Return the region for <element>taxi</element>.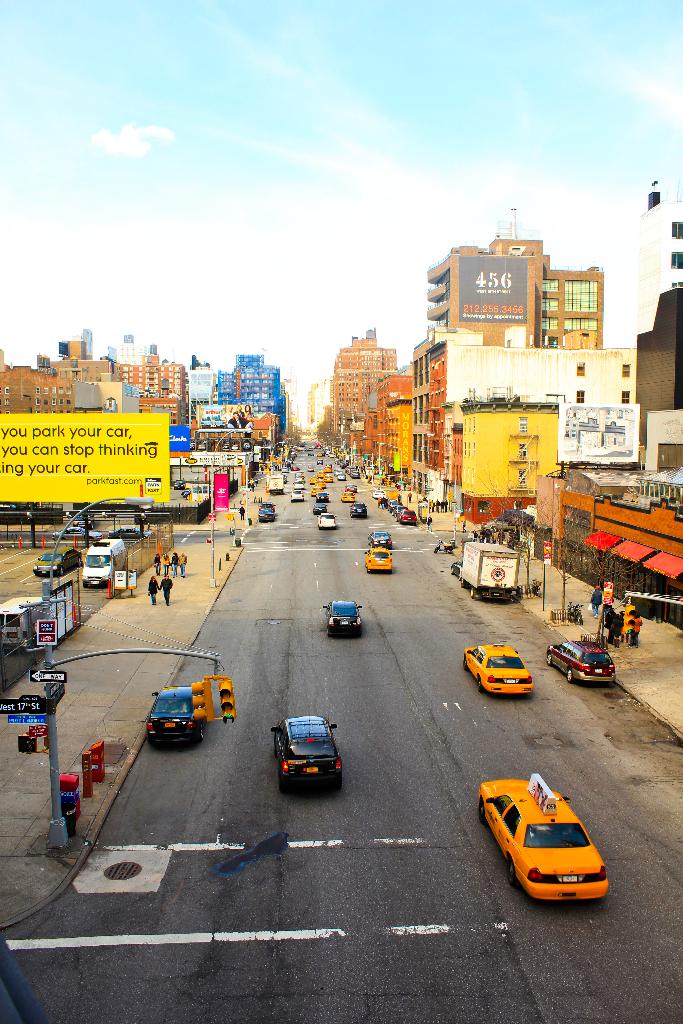
crop(481, 780, 609, 902).
